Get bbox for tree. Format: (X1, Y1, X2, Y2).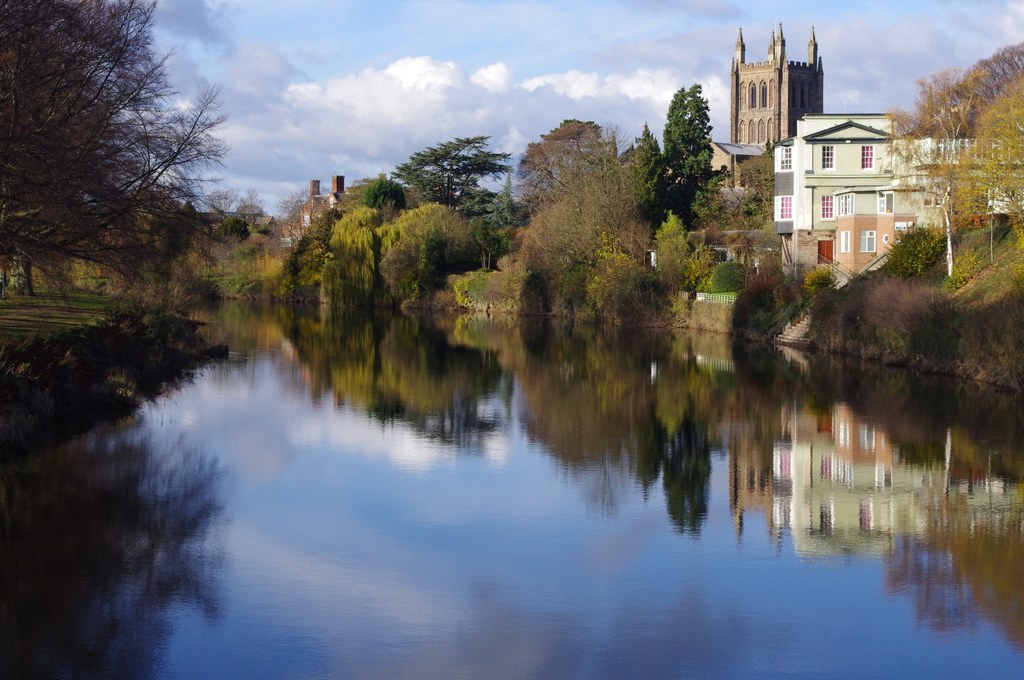
(968, 42, 1023, 102).
